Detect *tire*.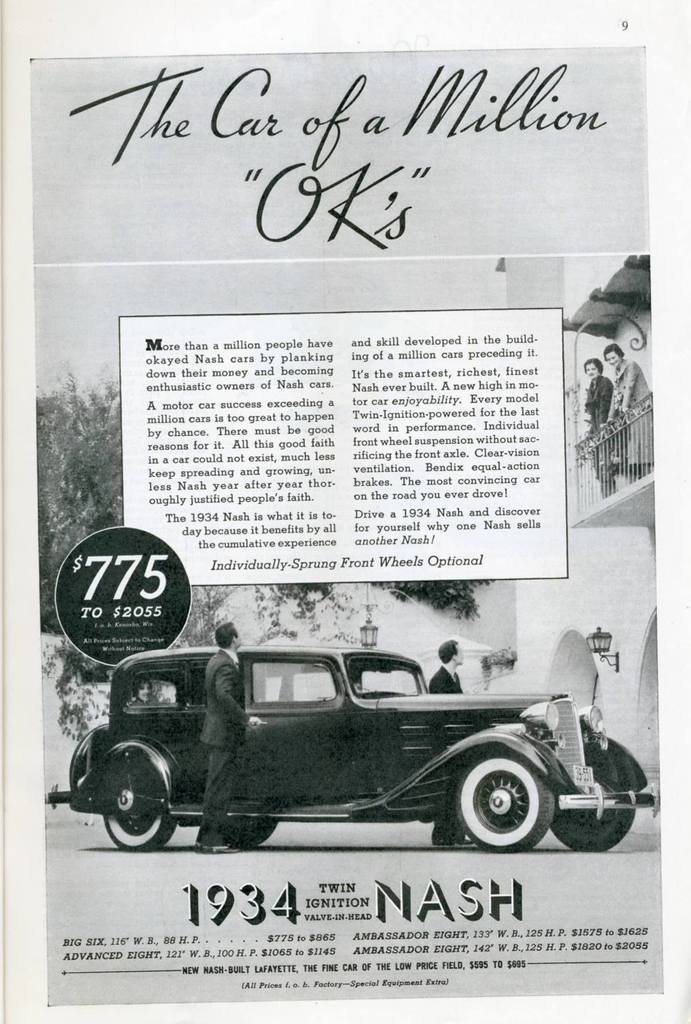
Detected at [223, 817, 276, 850].
